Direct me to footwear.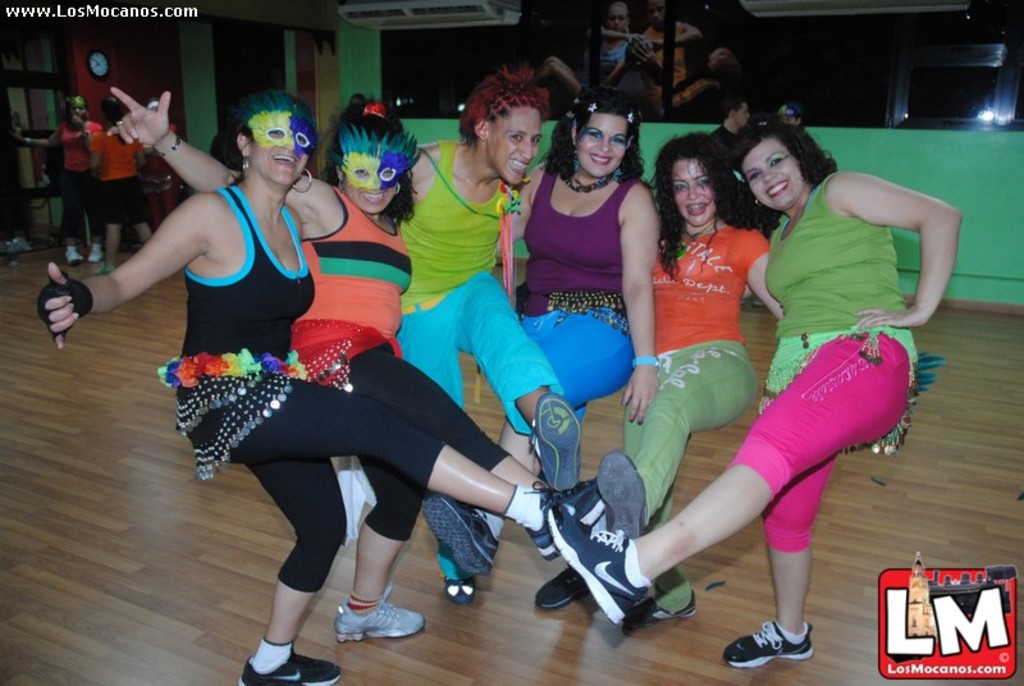
Direction: bbox=[424, 493, 500, 573].
